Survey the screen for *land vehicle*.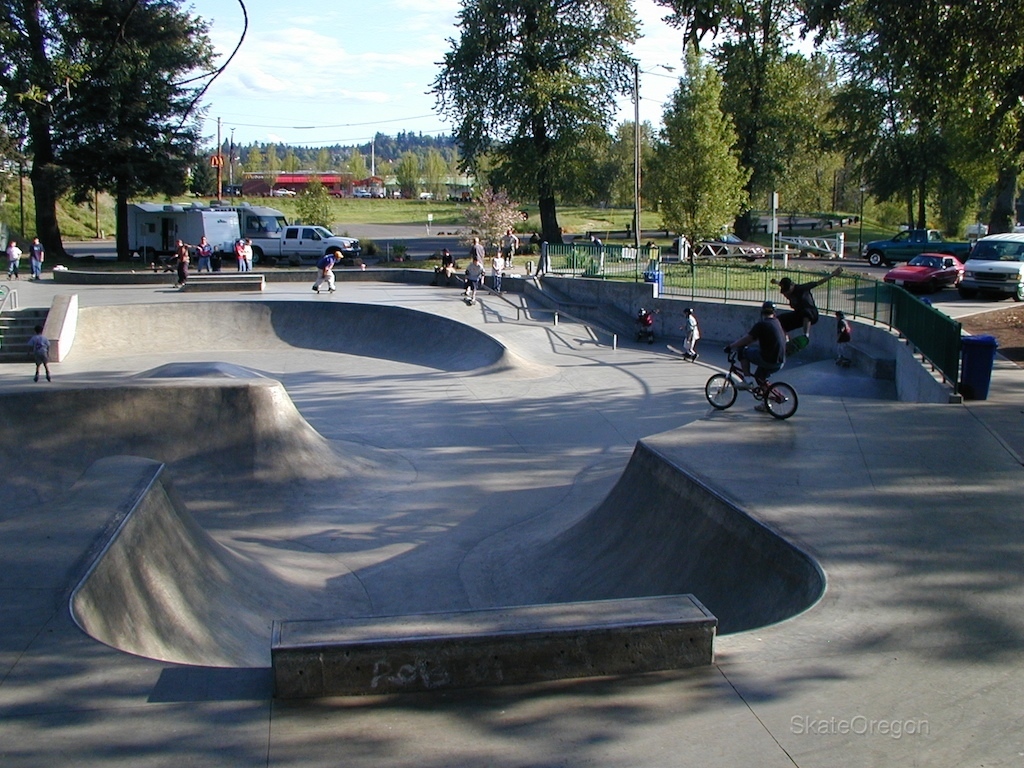
Survey found: select_region(249, 224, 363, 264).
